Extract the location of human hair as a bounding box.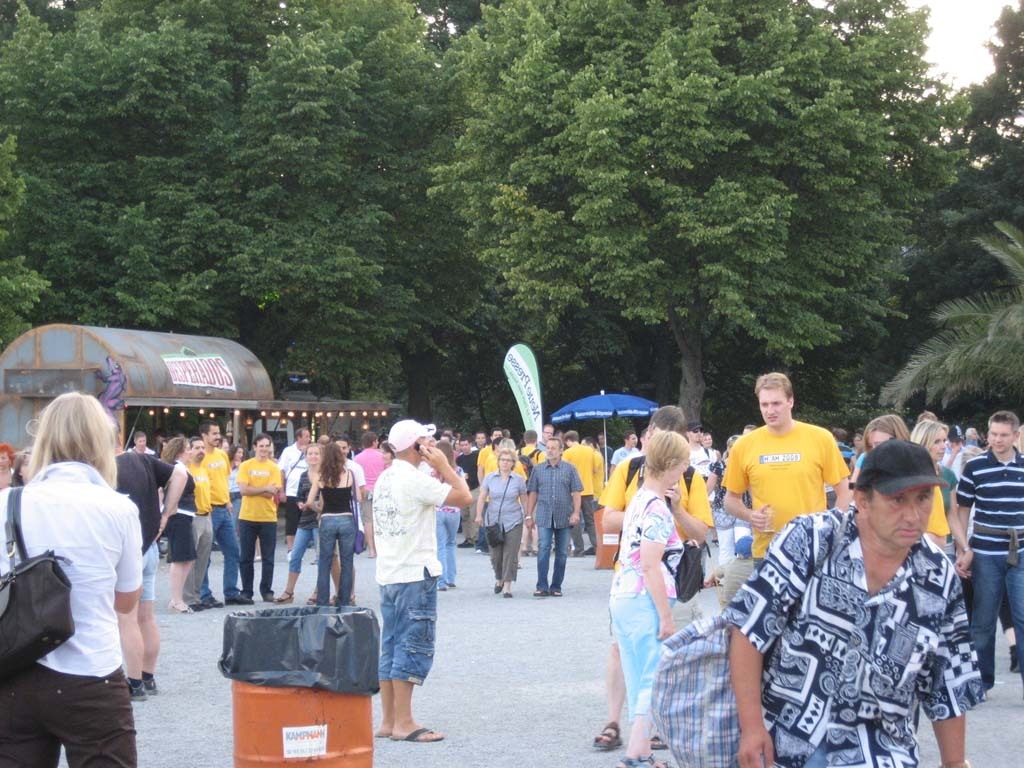
detection(354, 430, 379, 451).
